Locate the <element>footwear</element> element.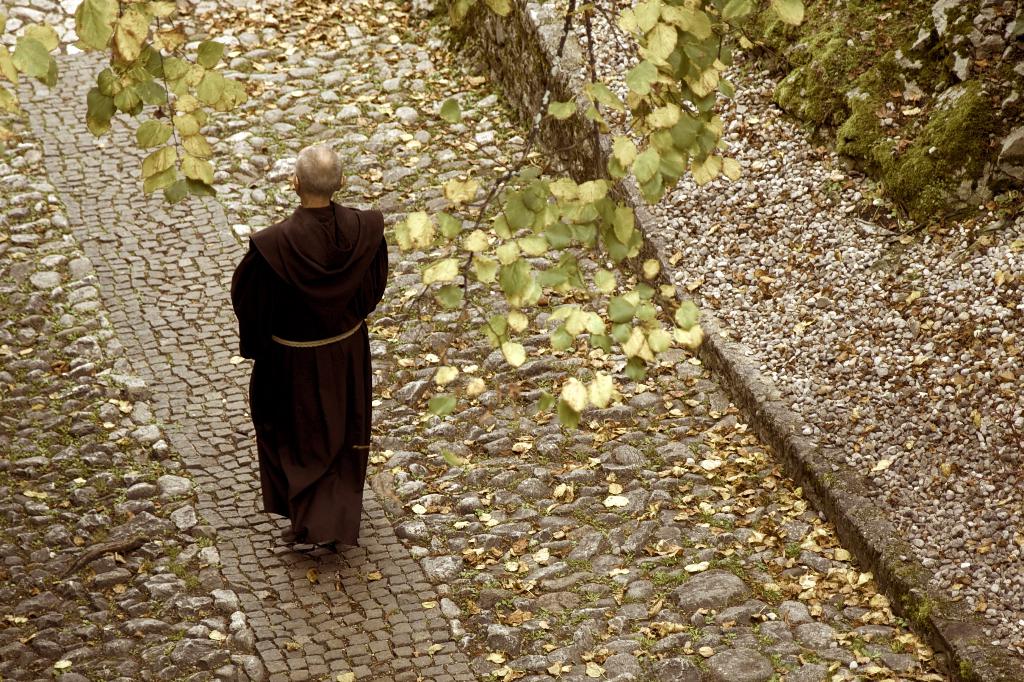
Element bbox: [left=276, top=522, right=300, bottom=544].
